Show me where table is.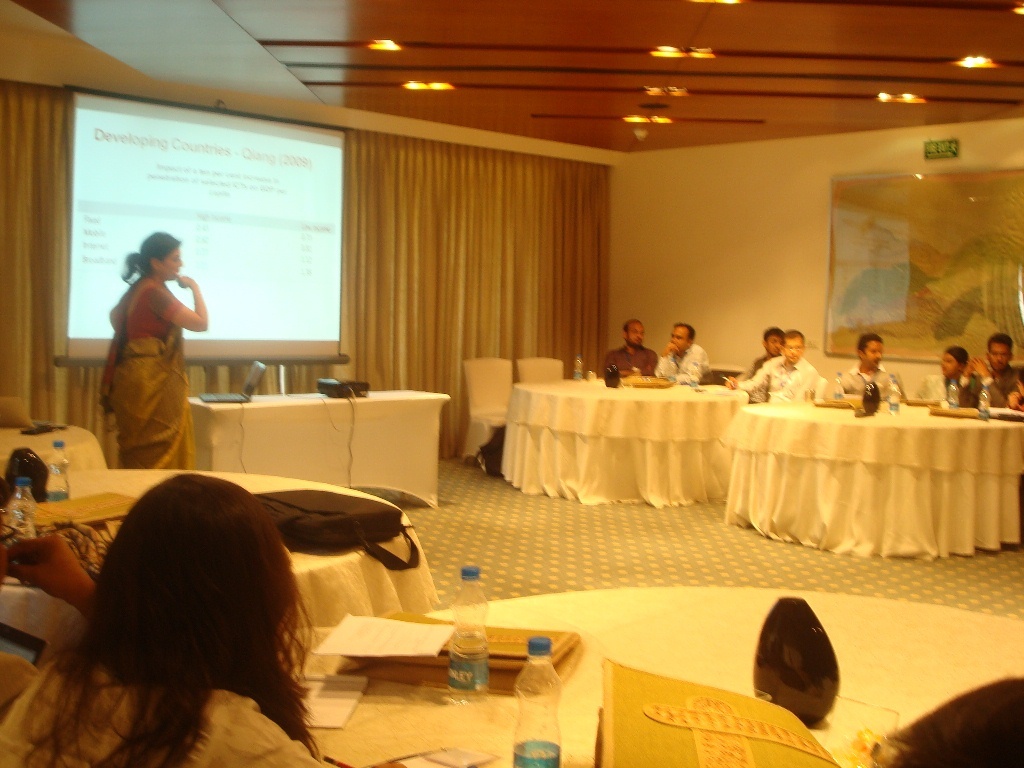
table is at region(187, 374, 451, 507).
